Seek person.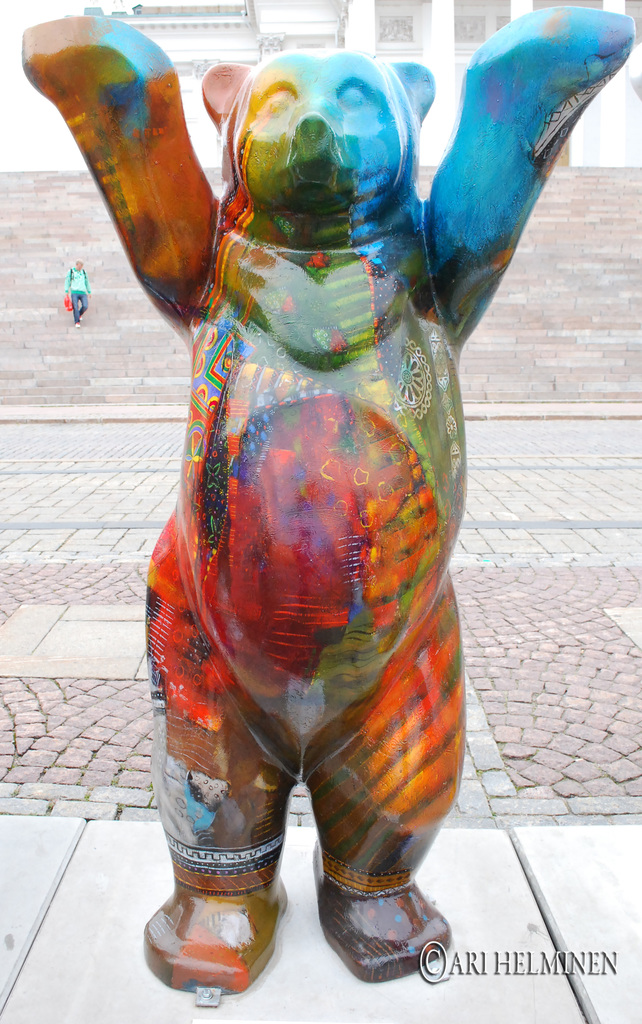
<bbox>65, 263, 89, 322</bbox>.
